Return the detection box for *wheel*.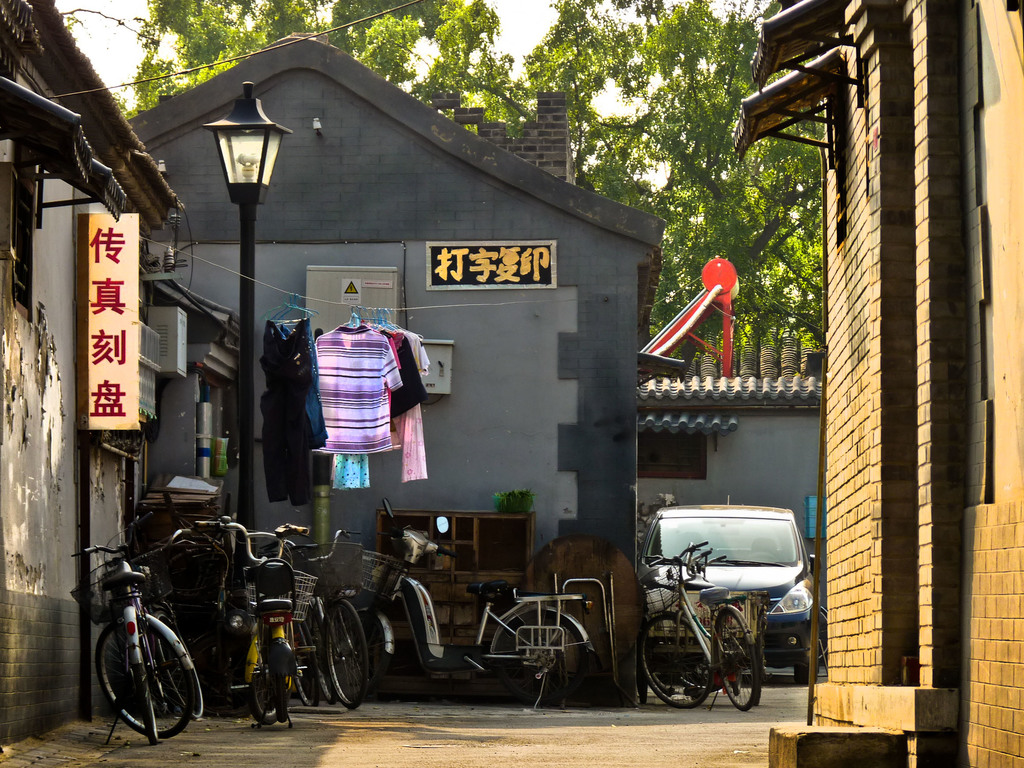
723, 610, 758, 709.
